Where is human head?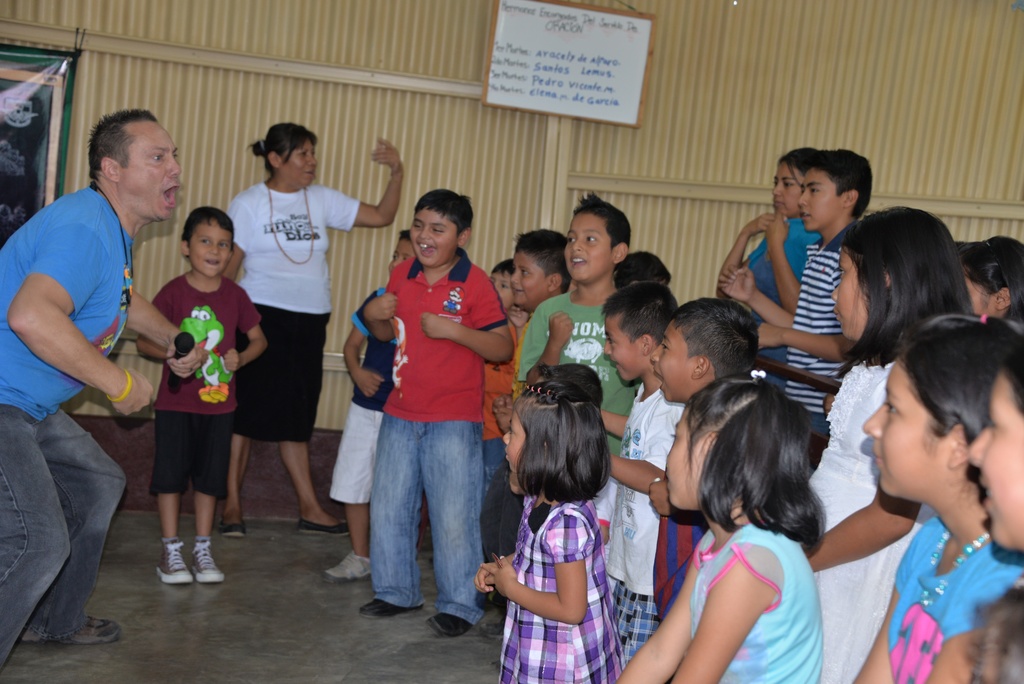
crop(490, 259, 514, 310).
